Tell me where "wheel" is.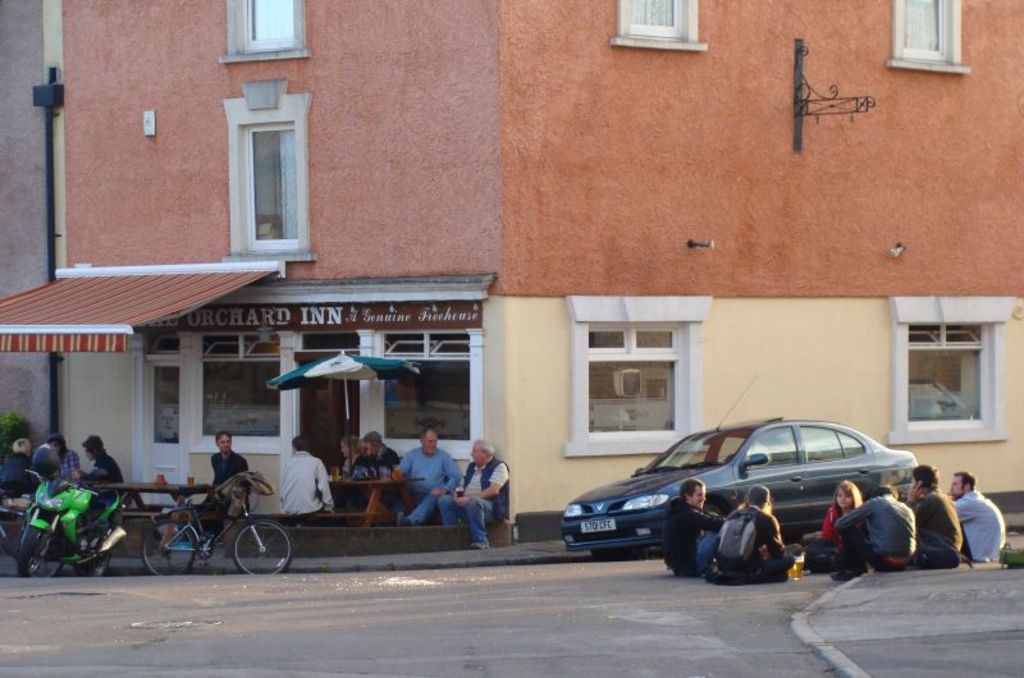
"wheel" is at [left=77, top=521, right=114, bottom=577].
